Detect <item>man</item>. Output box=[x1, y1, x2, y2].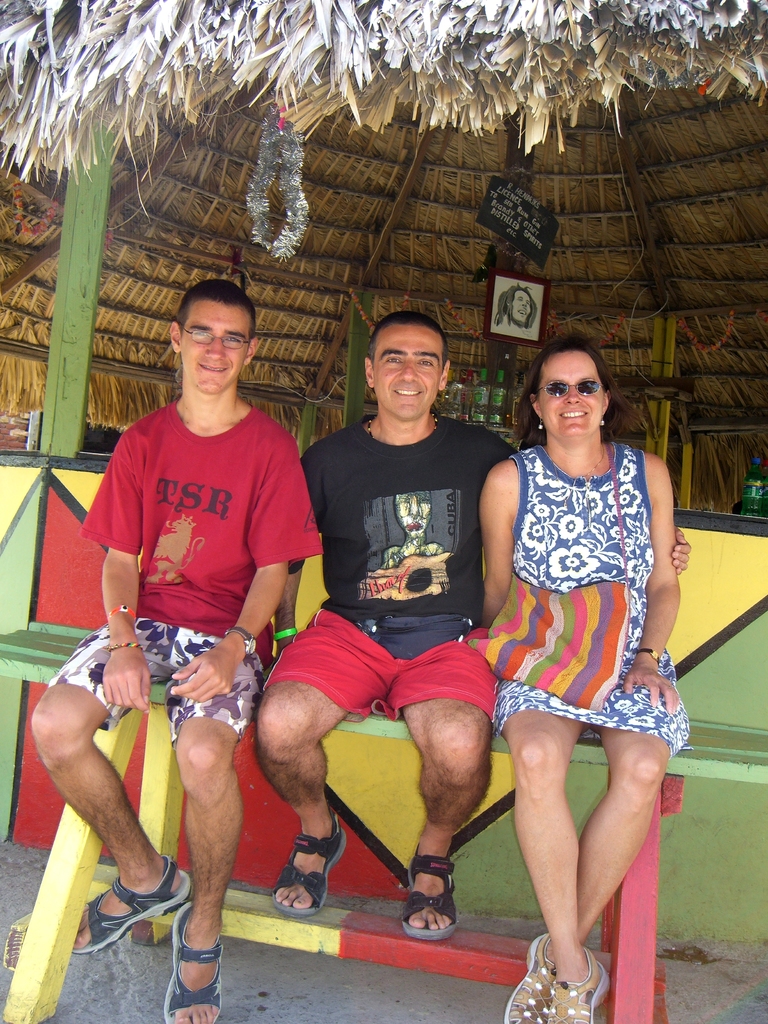
box=[61, 233, 311, 1023].
